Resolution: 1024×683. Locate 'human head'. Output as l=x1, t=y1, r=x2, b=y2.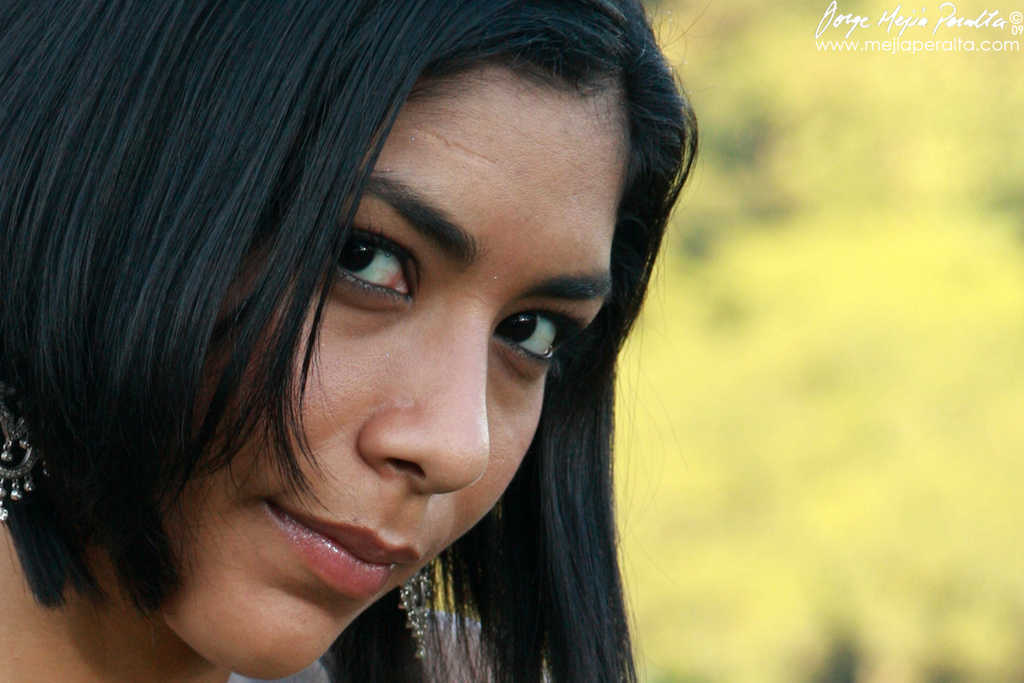
l=0, t=0, r=706, b=682.
